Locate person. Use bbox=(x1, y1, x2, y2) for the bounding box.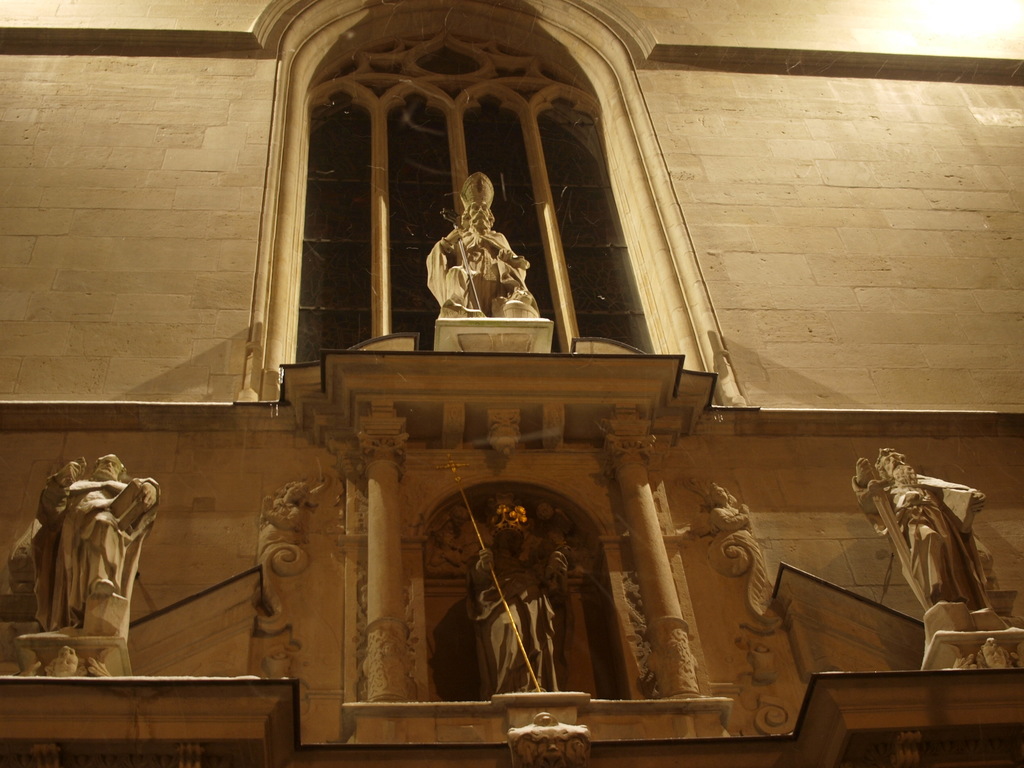
bbox=(465, 491, 570, 695).
